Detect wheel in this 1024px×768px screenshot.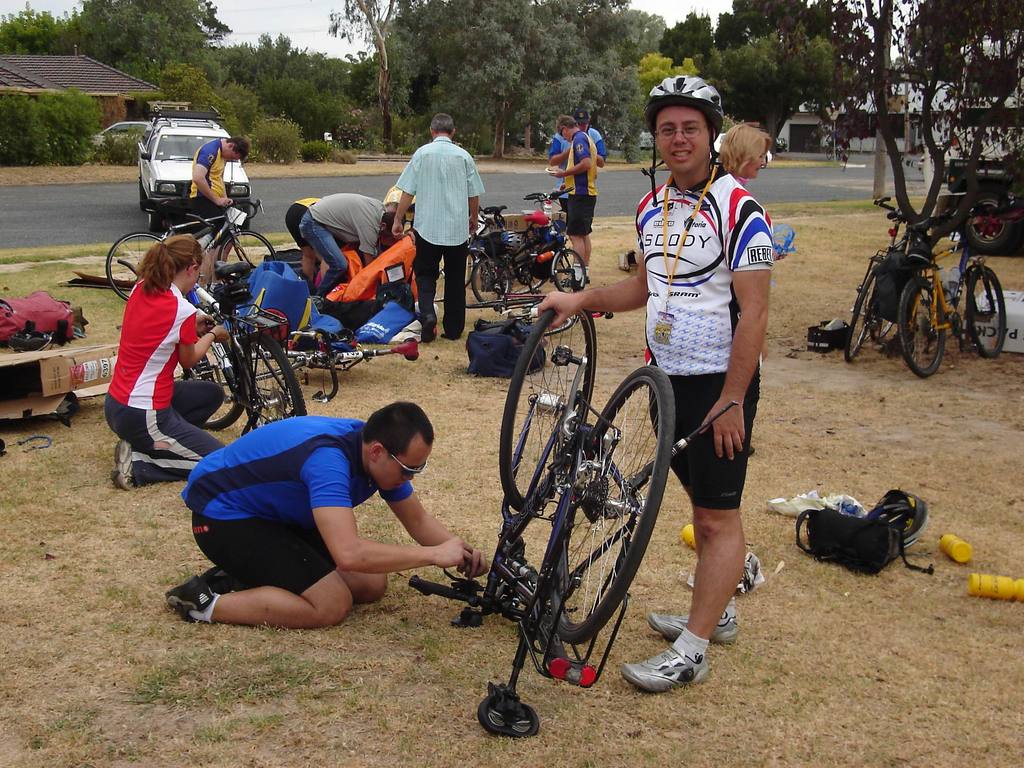
Detection: (474,254,512,306).
